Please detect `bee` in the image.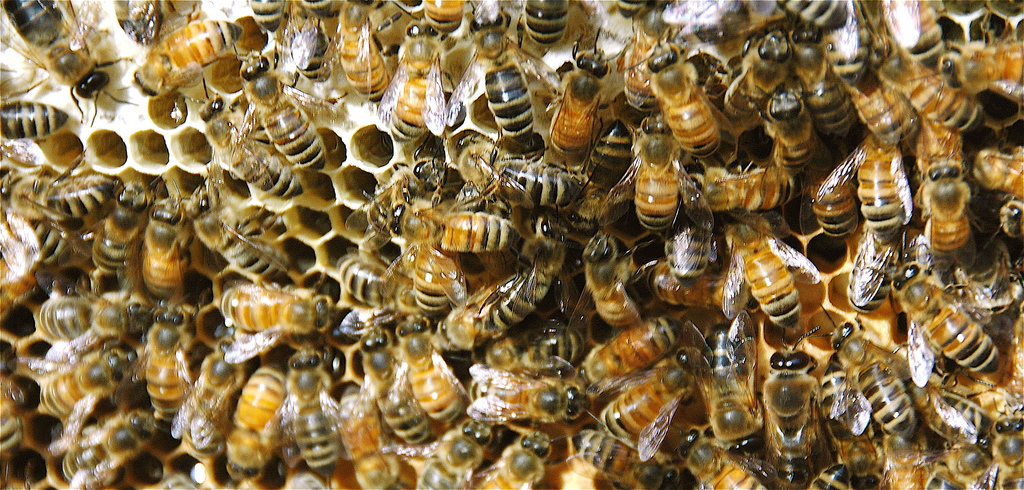
355, 324, 428, 436.
